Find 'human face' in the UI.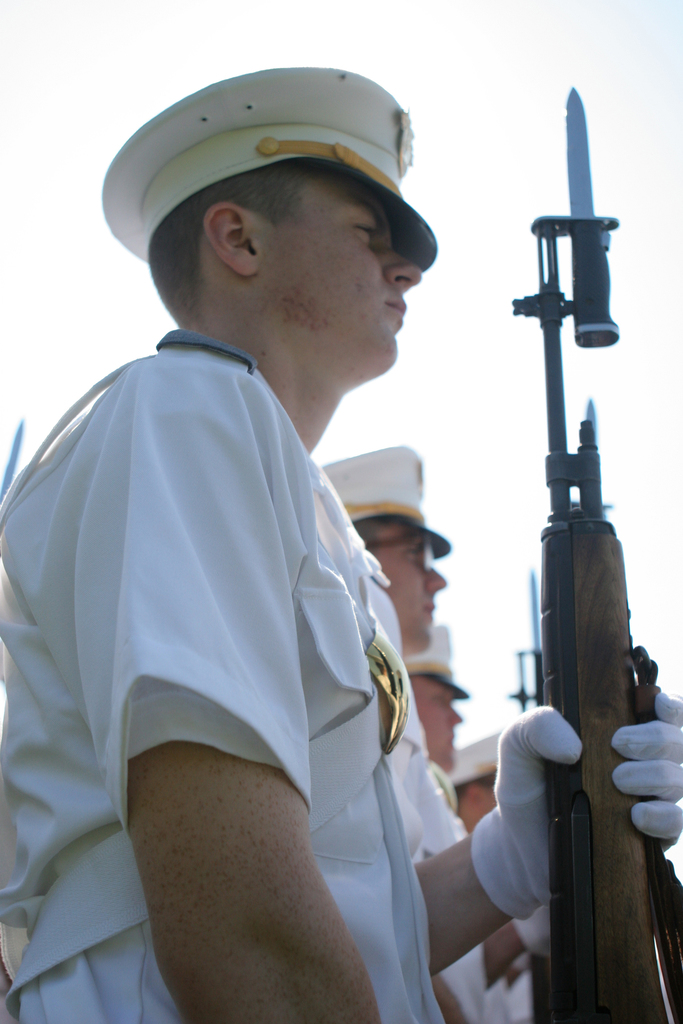
UI element at pyautogui.locateOnScreen(377, 525, 450, 652).
